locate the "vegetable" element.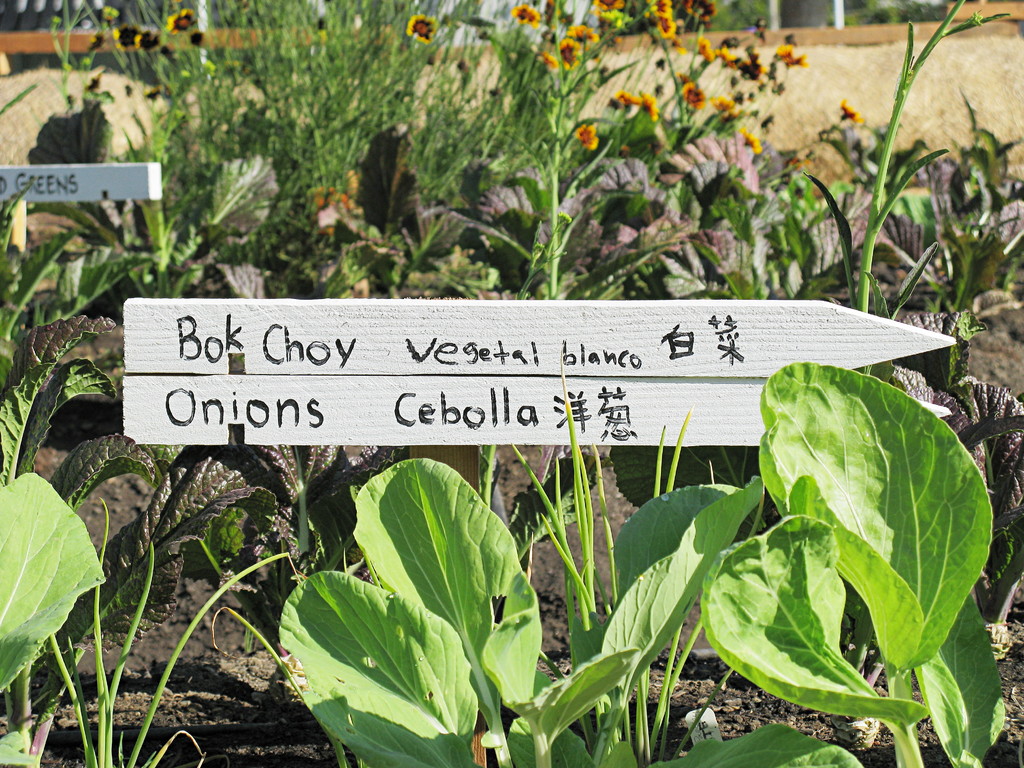
Element bbox: (left=260, top=454, right=593, bottom=767).
